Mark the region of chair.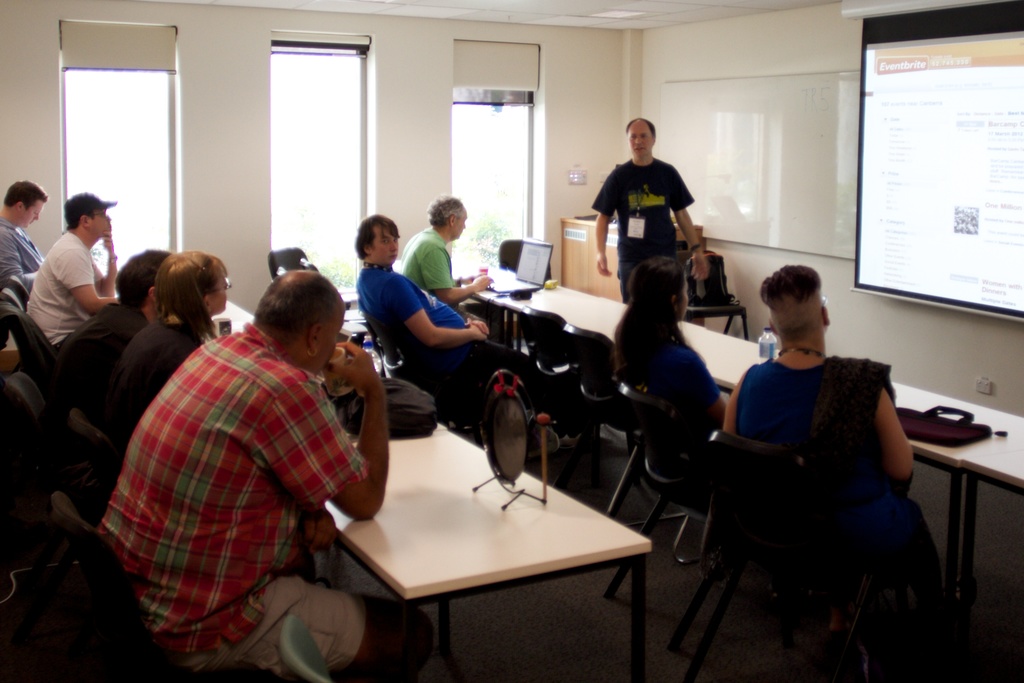
Region: BBox(67, 403, 113, 508).
